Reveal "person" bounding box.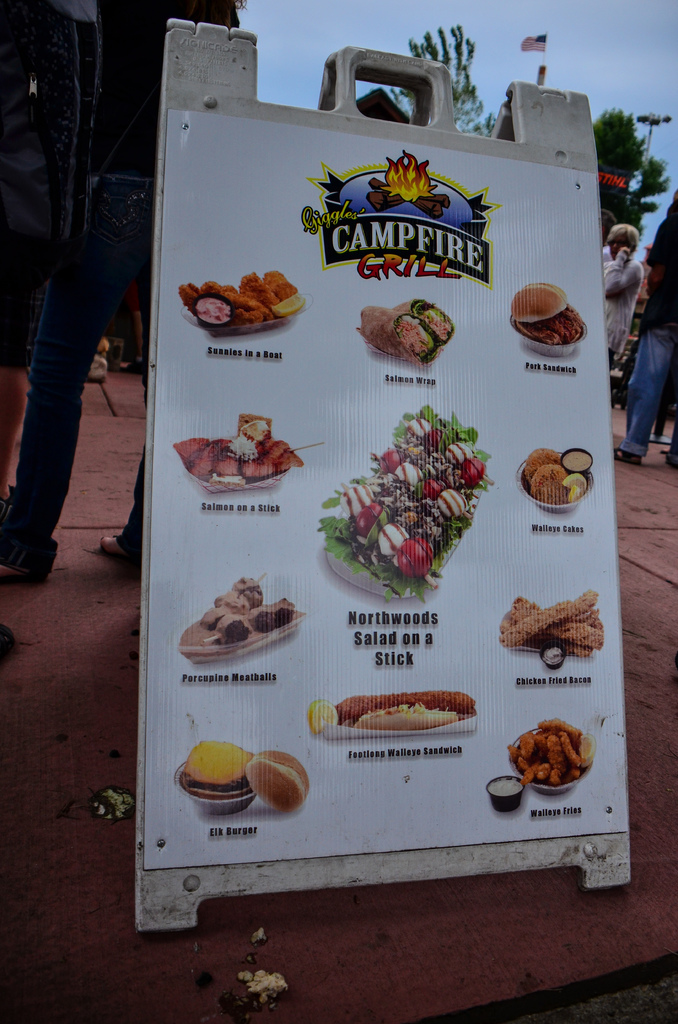
Revealed: crop(601, 217, 647, 381).
